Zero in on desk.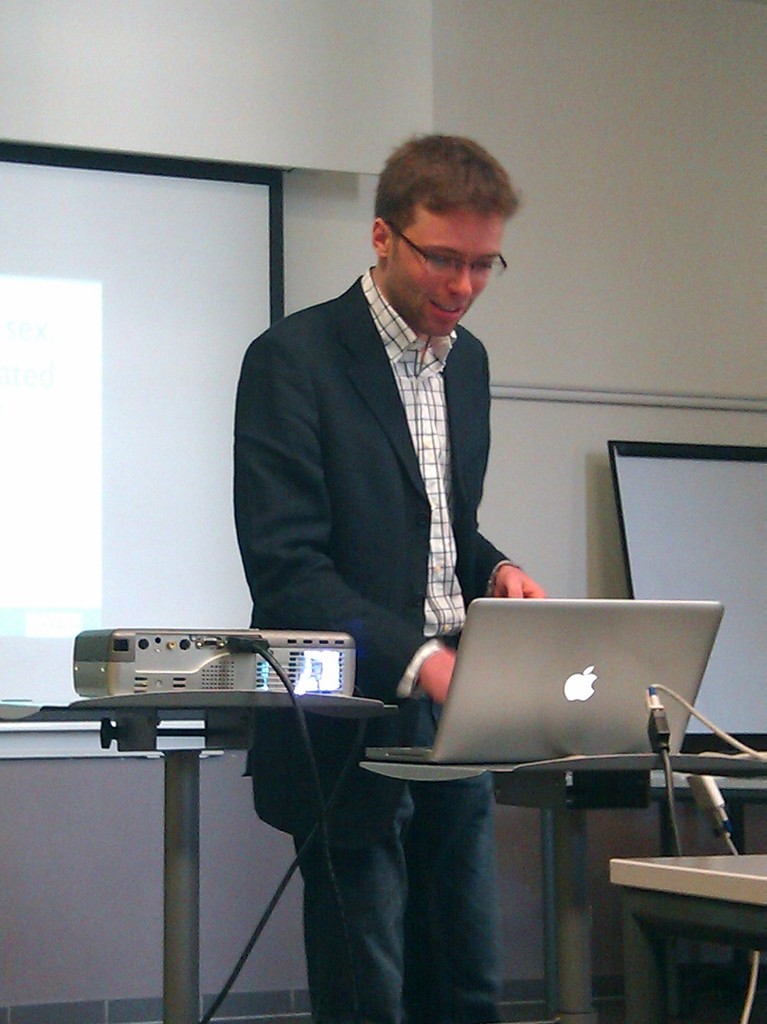
Zeroed in: bbox(361, 749, 766, 1023).
